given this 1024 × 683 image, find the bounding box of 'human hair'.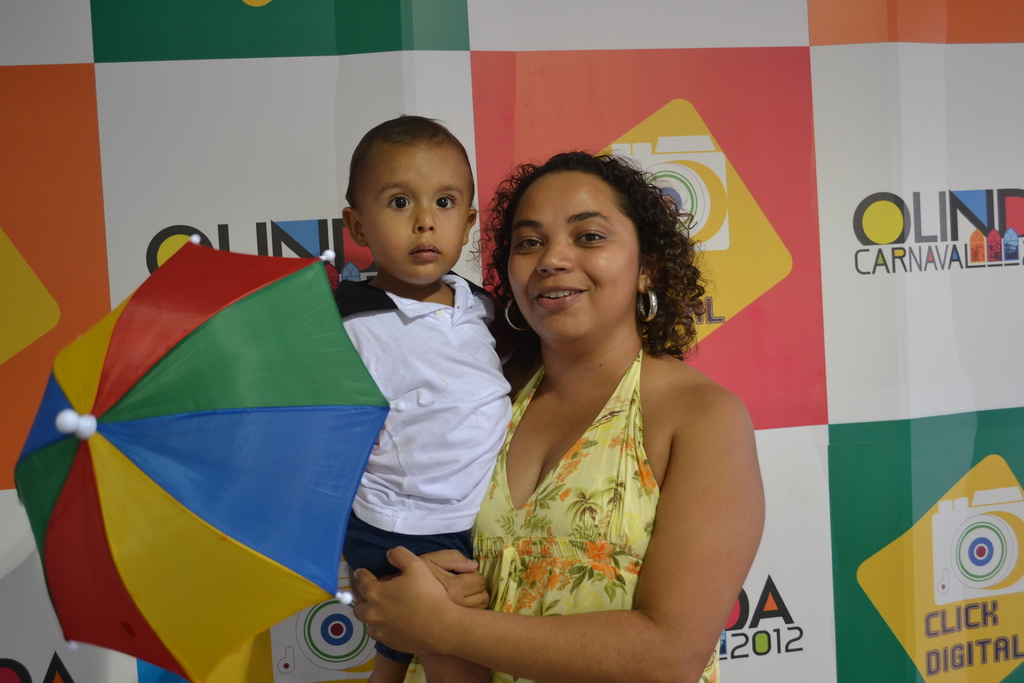
{"x1": 492, "y1": 132, "x2": 694, "y2": 362}.
